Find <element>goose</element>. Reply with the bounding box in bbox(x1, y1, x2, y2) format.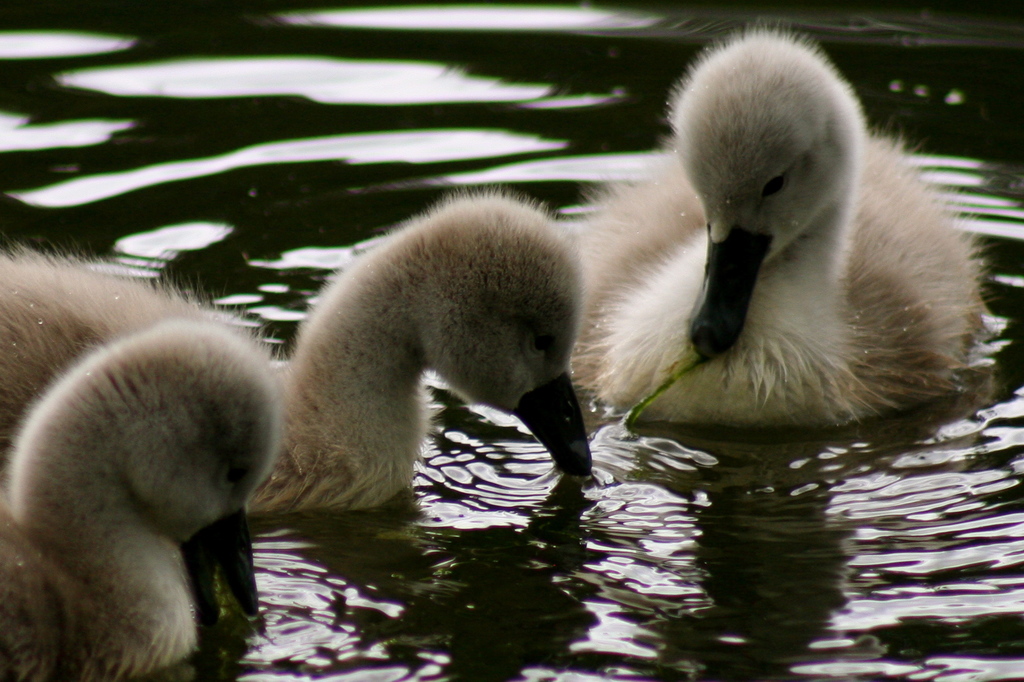
bbox(561, 40, 985, 449).
